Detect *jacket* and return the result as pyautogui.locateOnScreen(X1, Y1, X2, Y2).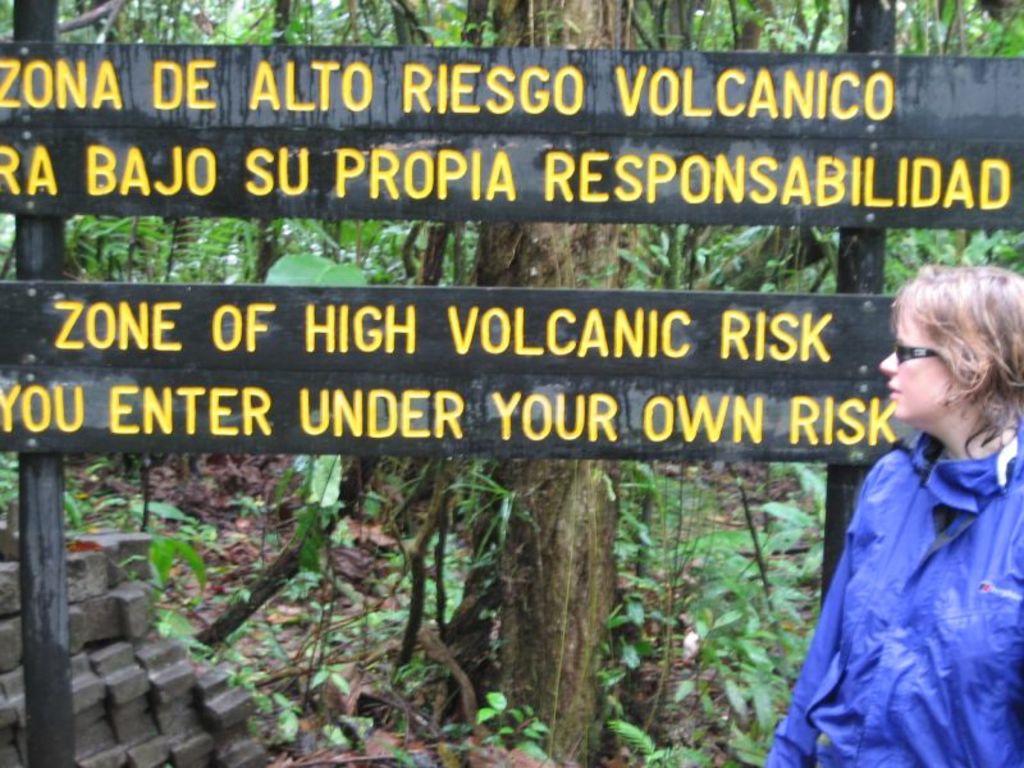
pyautogui.locateOnScreen(767, 426, 1023, 767).
